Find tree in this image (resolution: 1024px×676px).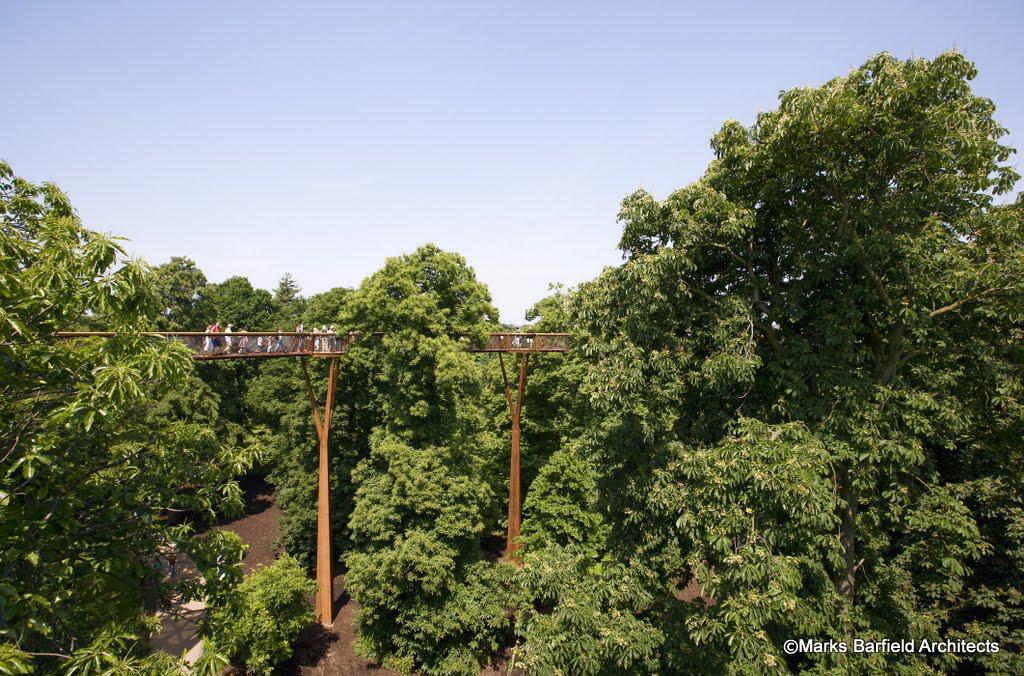
l=14, t=195, r=301, b=640.
